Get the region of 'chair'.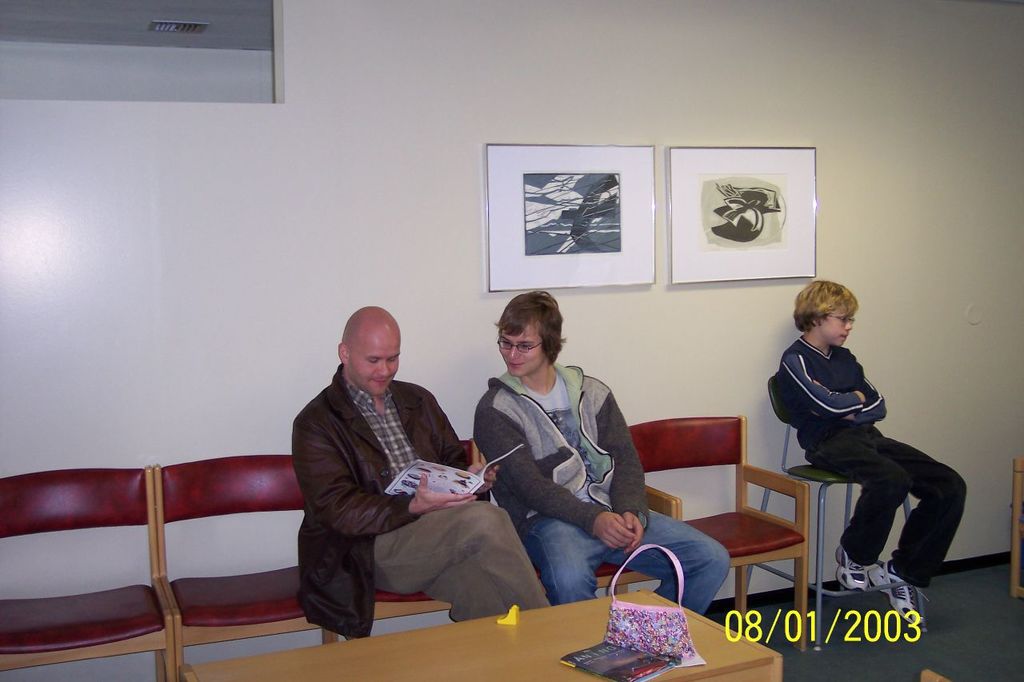
locate(342, 441, 473, 645).
